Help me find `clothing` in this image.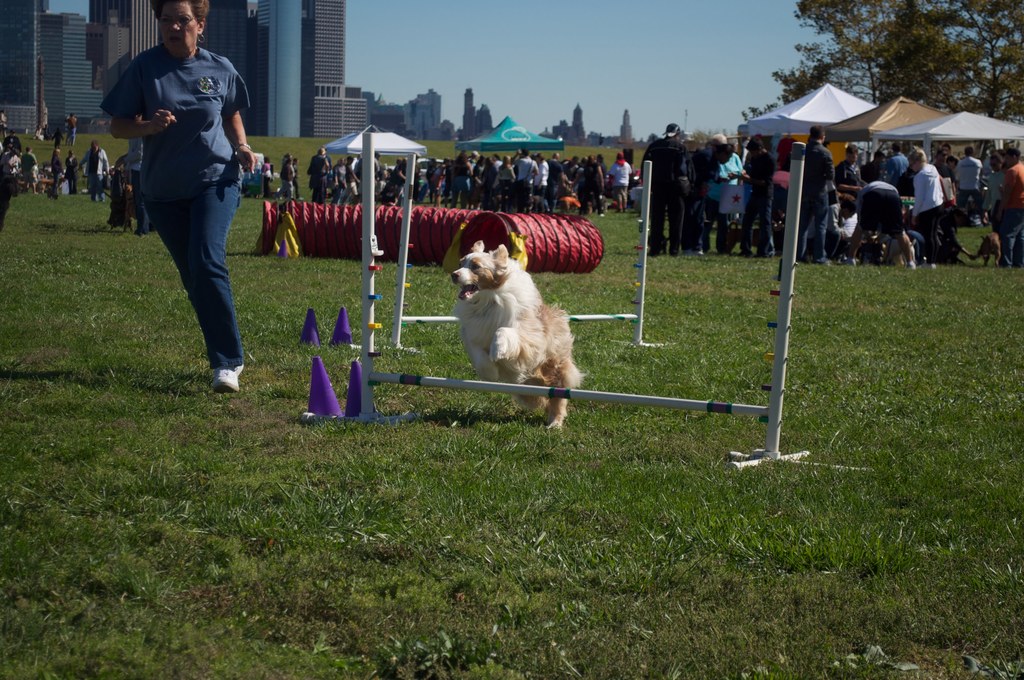
Found it: locate(83, 148, 111, 198).
